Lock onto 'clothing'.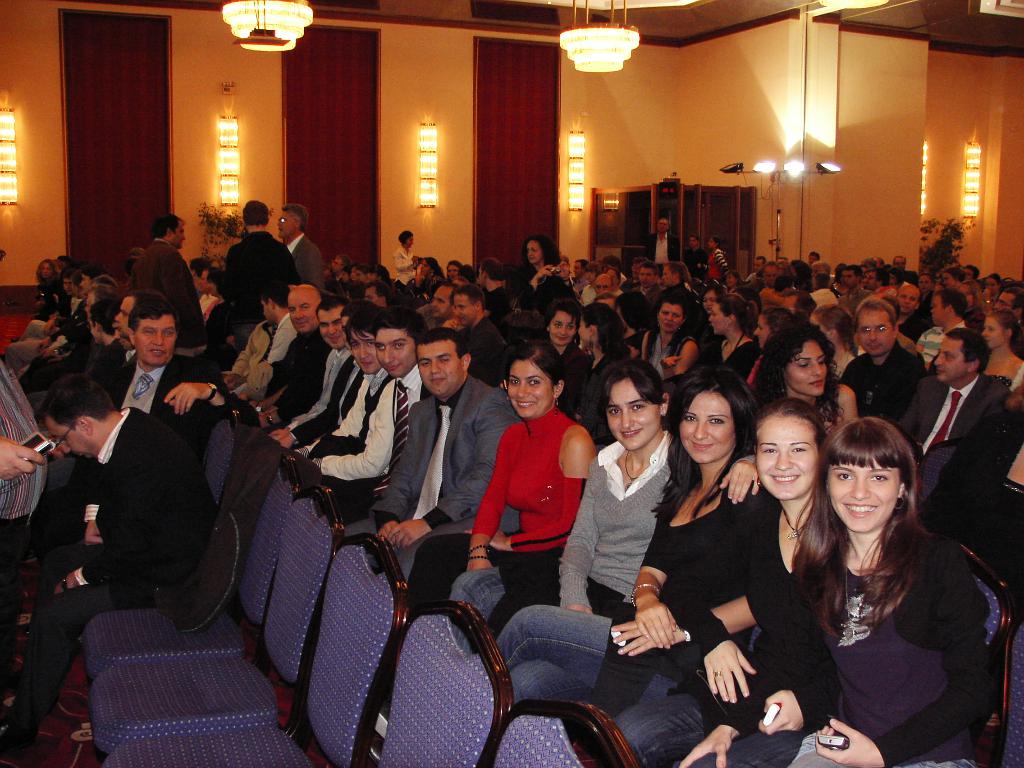
Locked: (552, 347, 588, 417).
